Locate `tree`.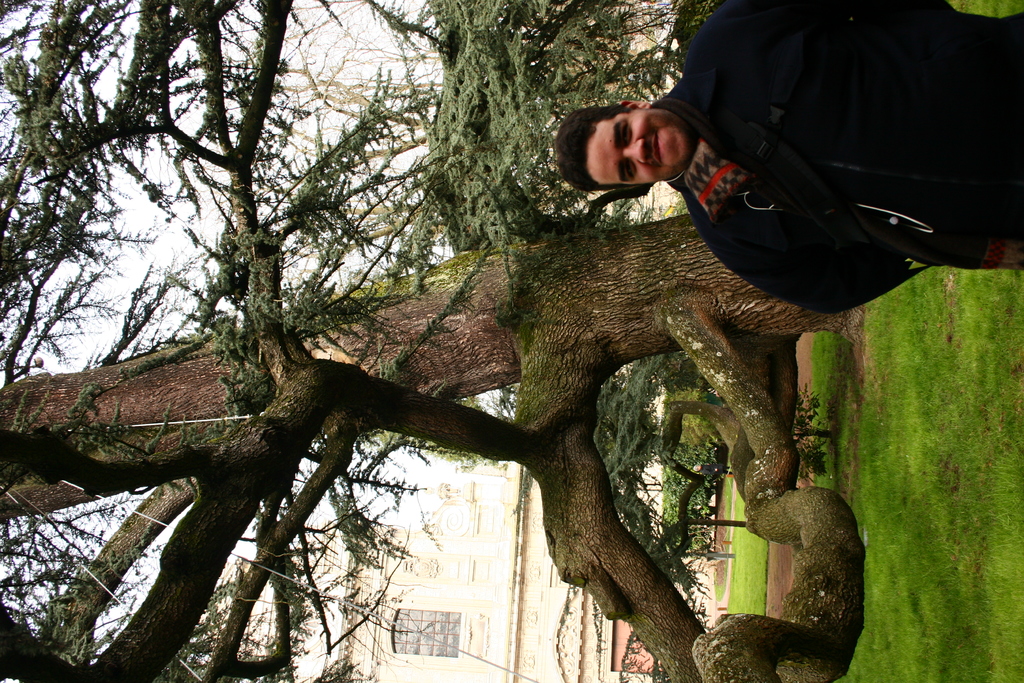
Bounding box: 0, 0, 861, 682.
